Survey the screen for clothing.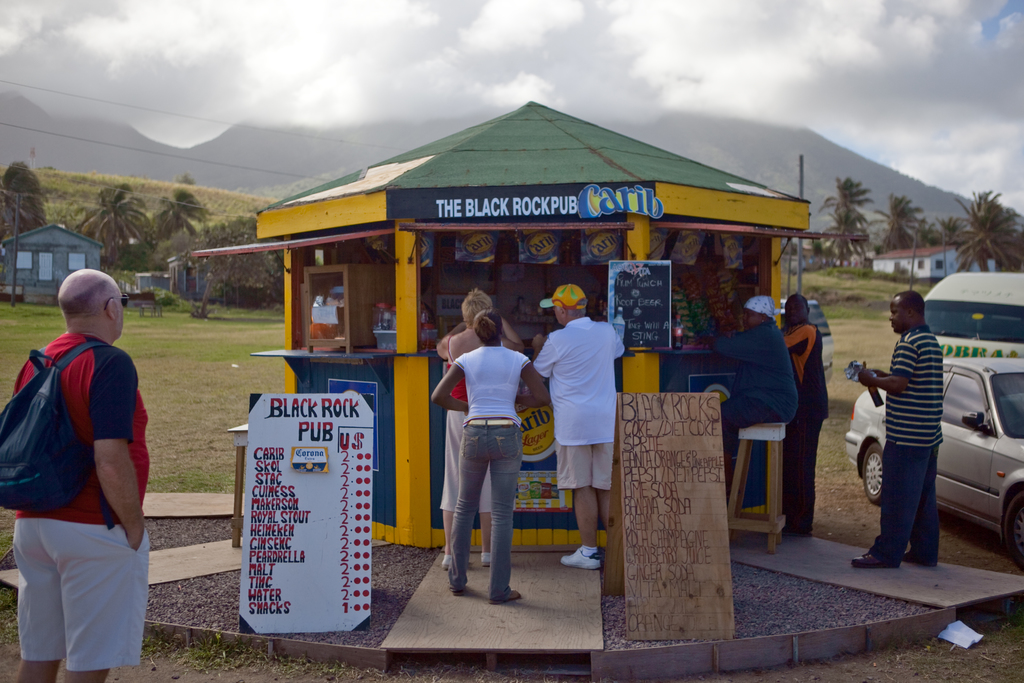
Survey found: BBox(445, 320, 500, 514).
